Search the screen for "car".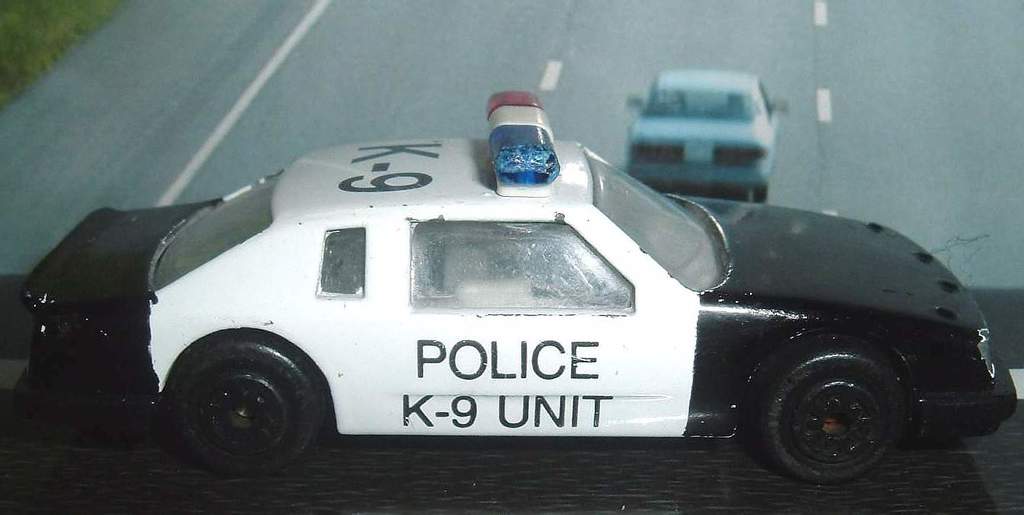
Found at (x1=626, y1=67, x2=799, y2=199).
